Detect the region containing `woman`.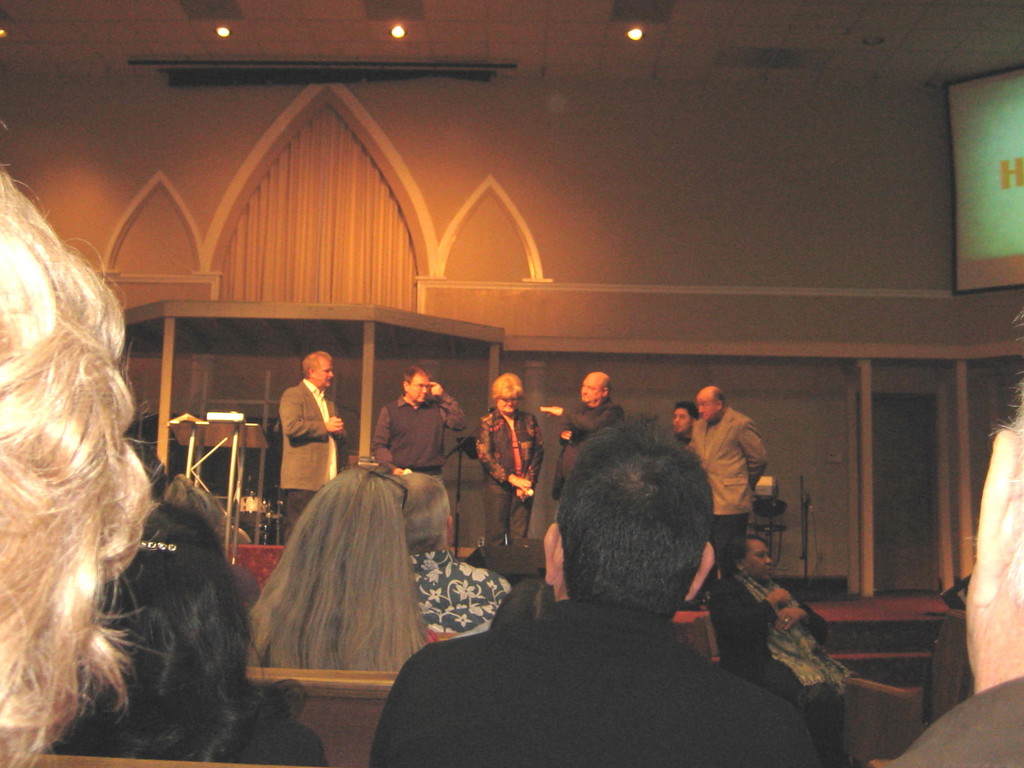
x1=471 y1=372 x2=546 y2=552.
